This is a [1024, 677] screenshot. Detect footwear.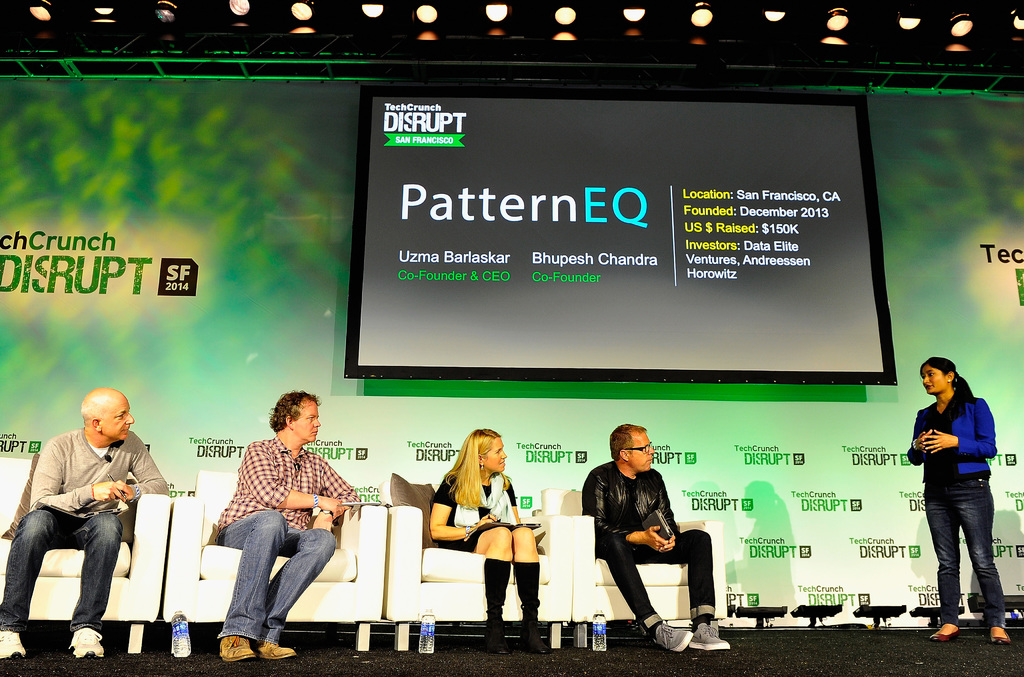
{"x1": 989, "y1": 627, "x2": 1009, "y2": 644}.
